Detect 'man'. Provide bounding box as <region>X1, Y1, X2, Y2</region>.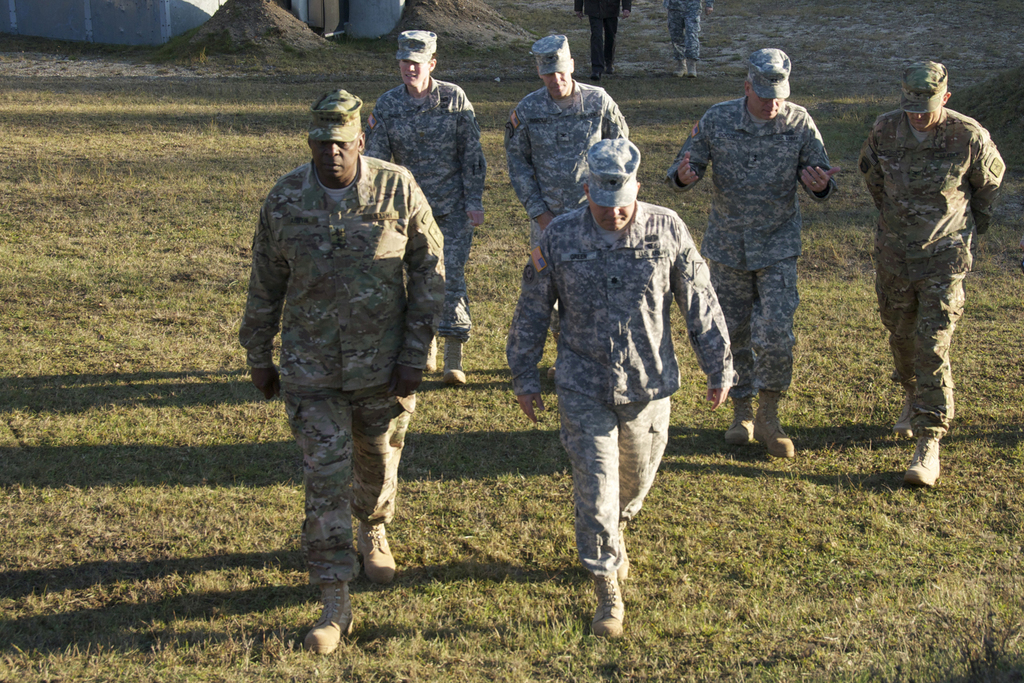
<region>569, 0, 631, 78</region>.
